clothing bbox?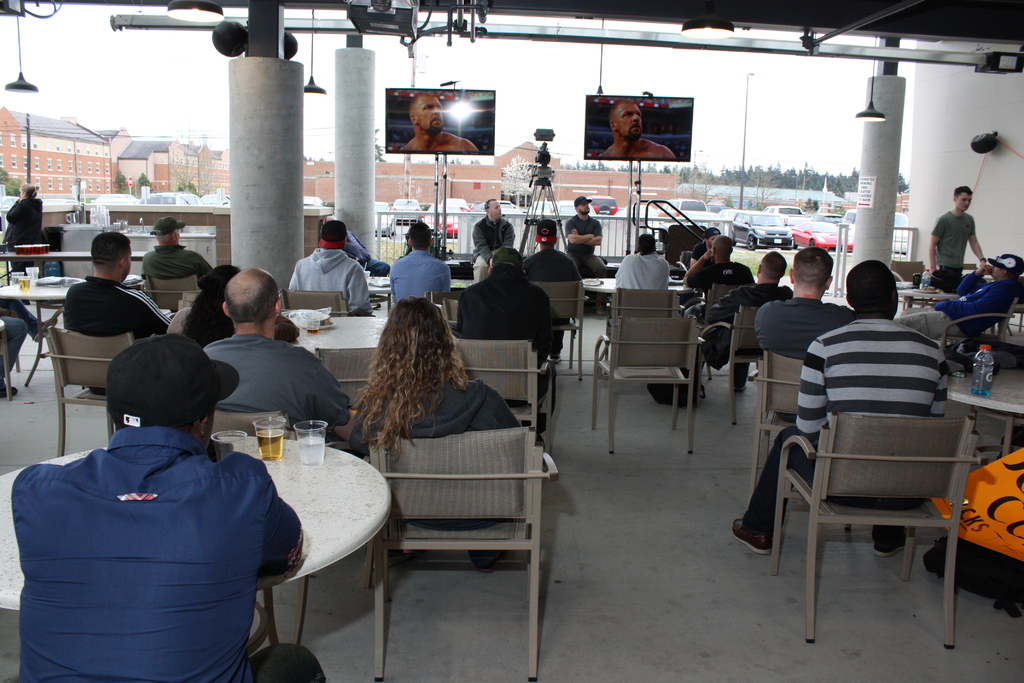
region(67, 286, 152, 339)
